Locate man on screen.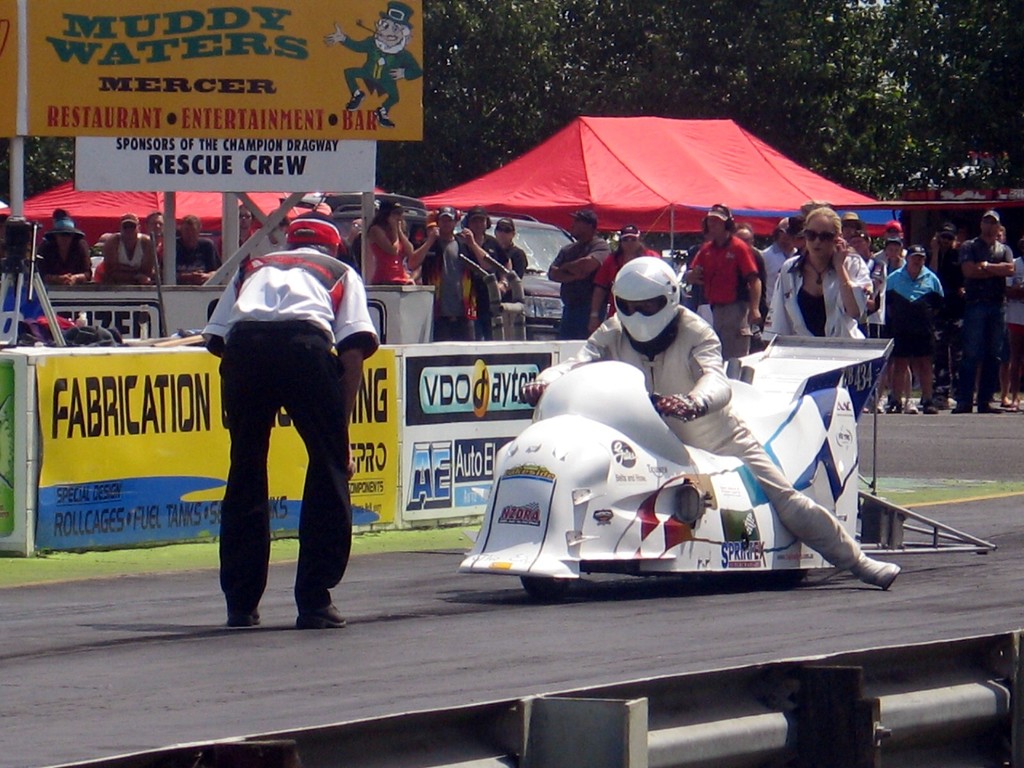
On screen at [x1=870, y1=235, x2=906, y2=277].
